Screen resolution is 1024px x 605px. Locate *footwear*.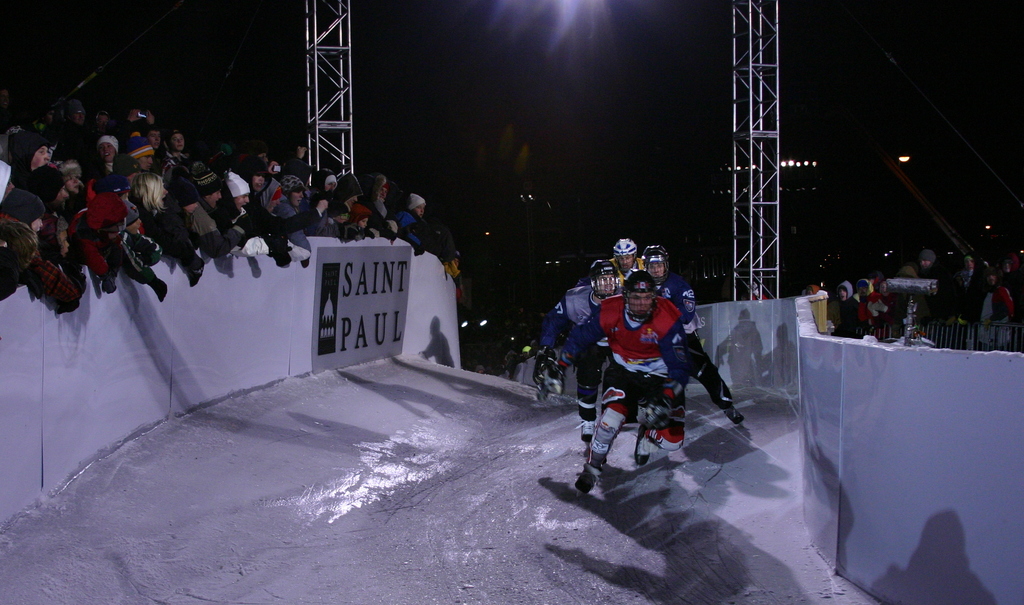
574/463/602/492.
